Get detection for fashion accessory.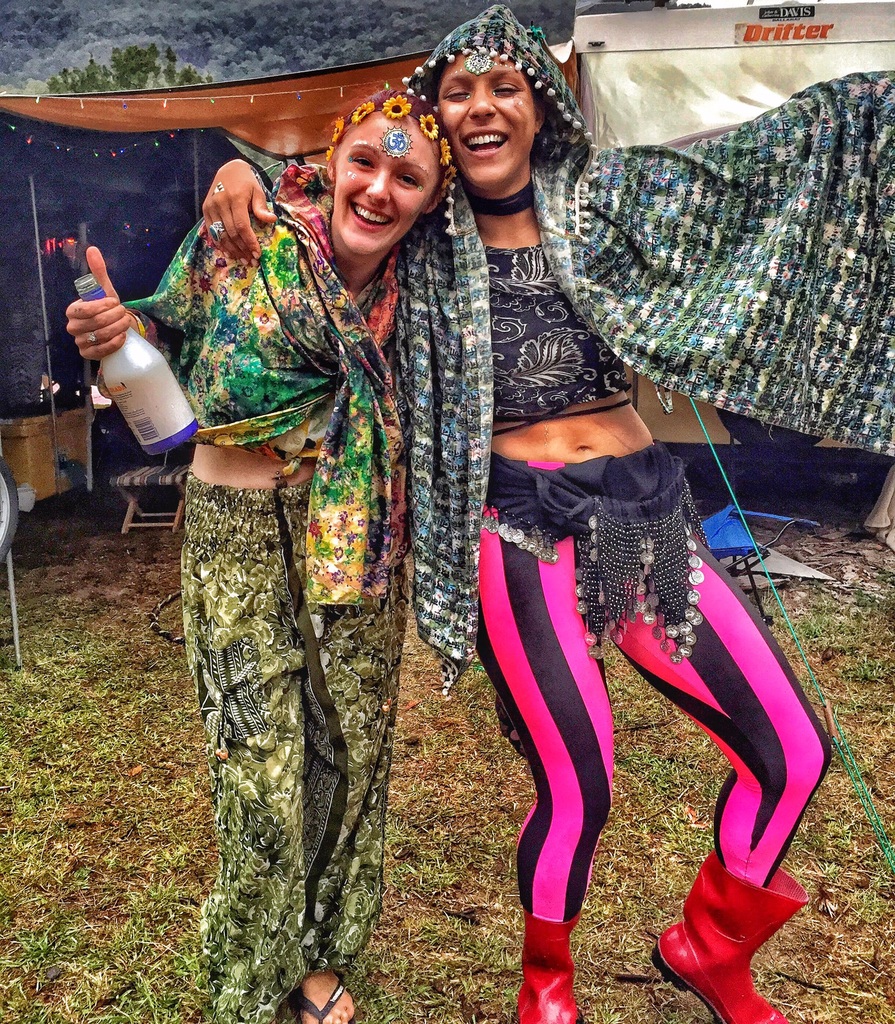
Detection: pyautogui.locateOnScreen(296, 979, 358, 1023).
